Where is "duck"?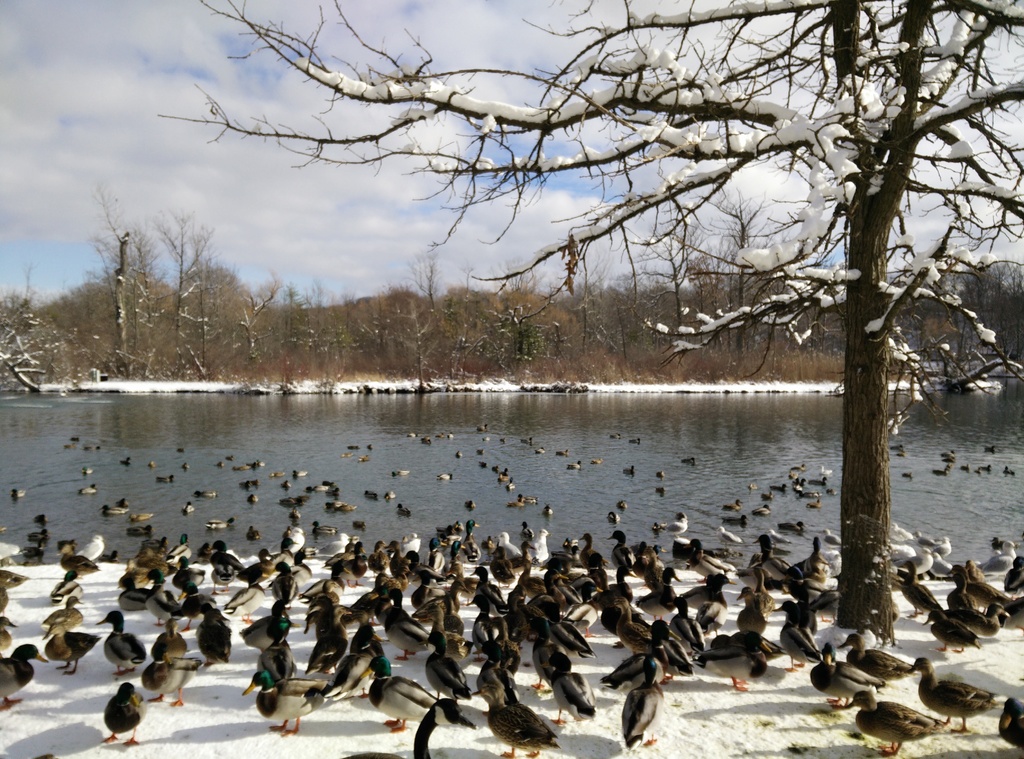
box=[383, 561, 415, 608].
